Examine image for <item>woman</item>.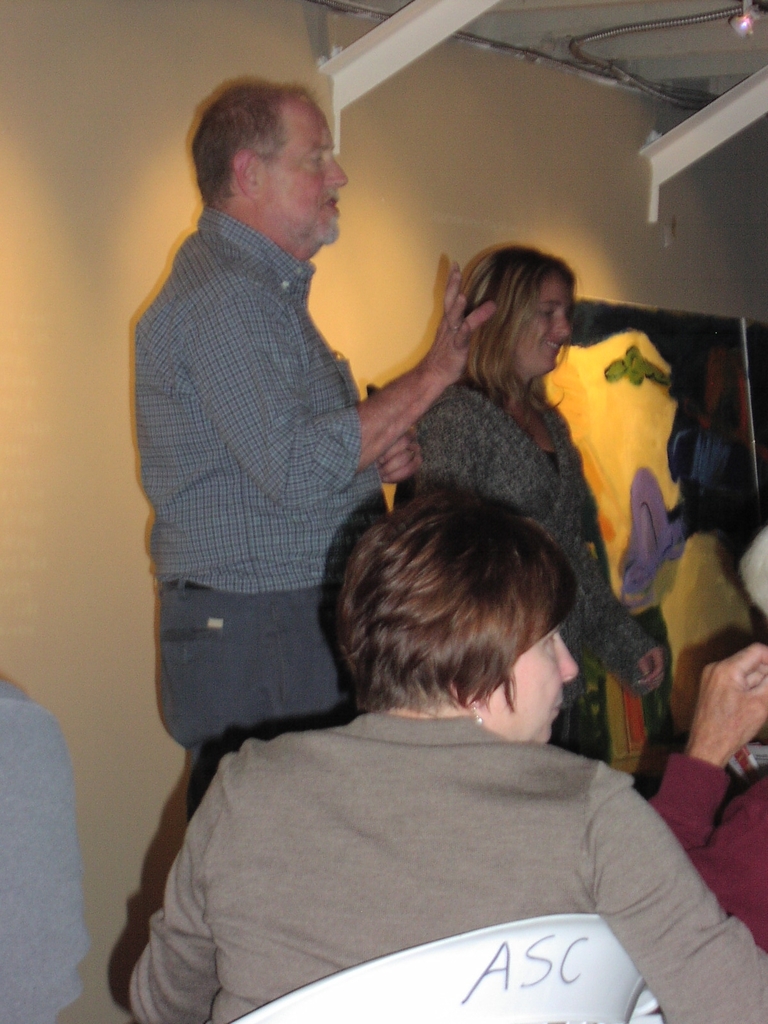
Examination result: x1=124 y1=493 x2=767 y2=1023.
